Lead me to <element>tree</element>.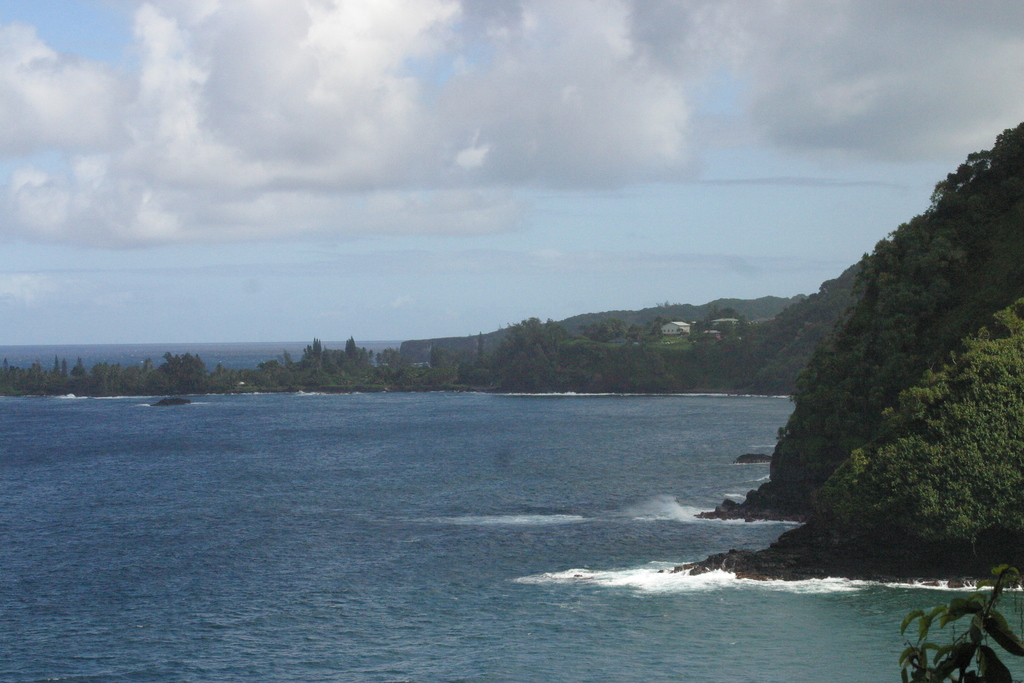
Lead to region(895, 560, 1023, 682).
